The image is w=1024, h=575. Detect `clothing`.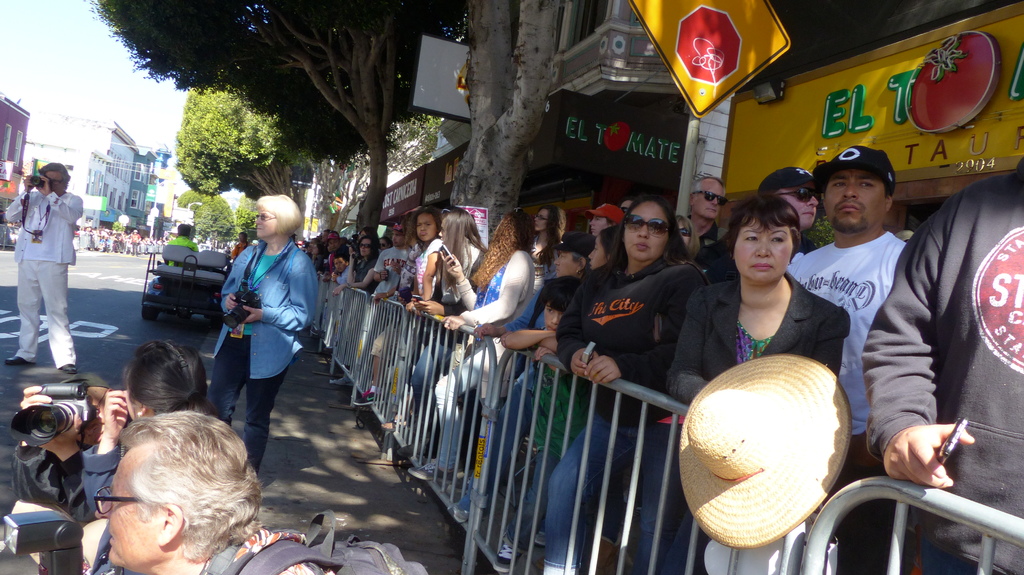
Detection: 204,205,303,443.
